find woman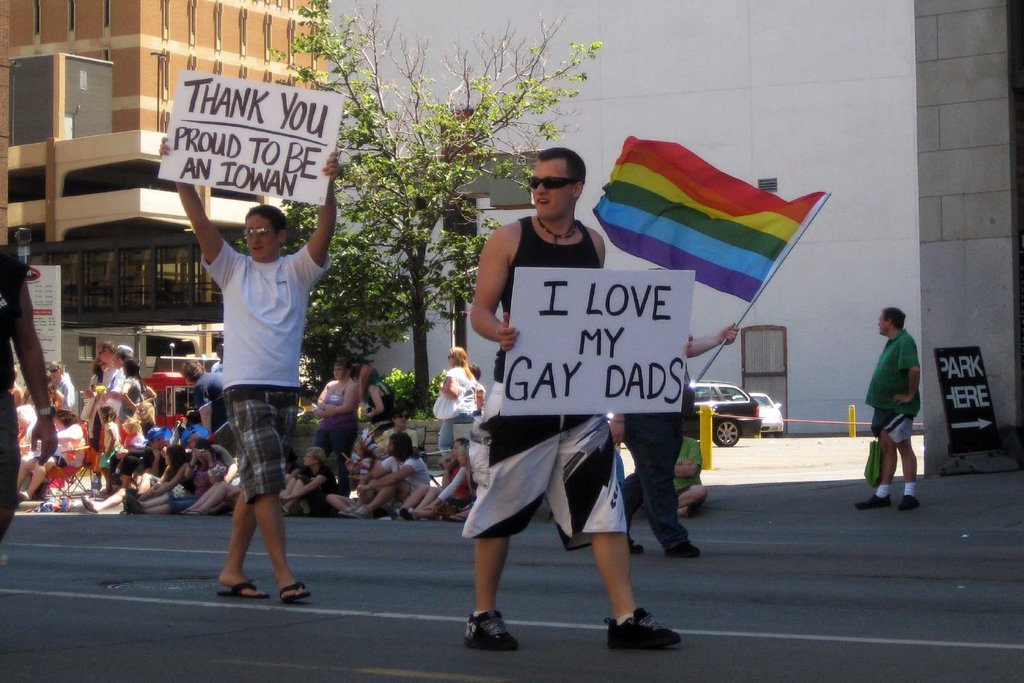
<region>307, 351, 359, 450</region>
